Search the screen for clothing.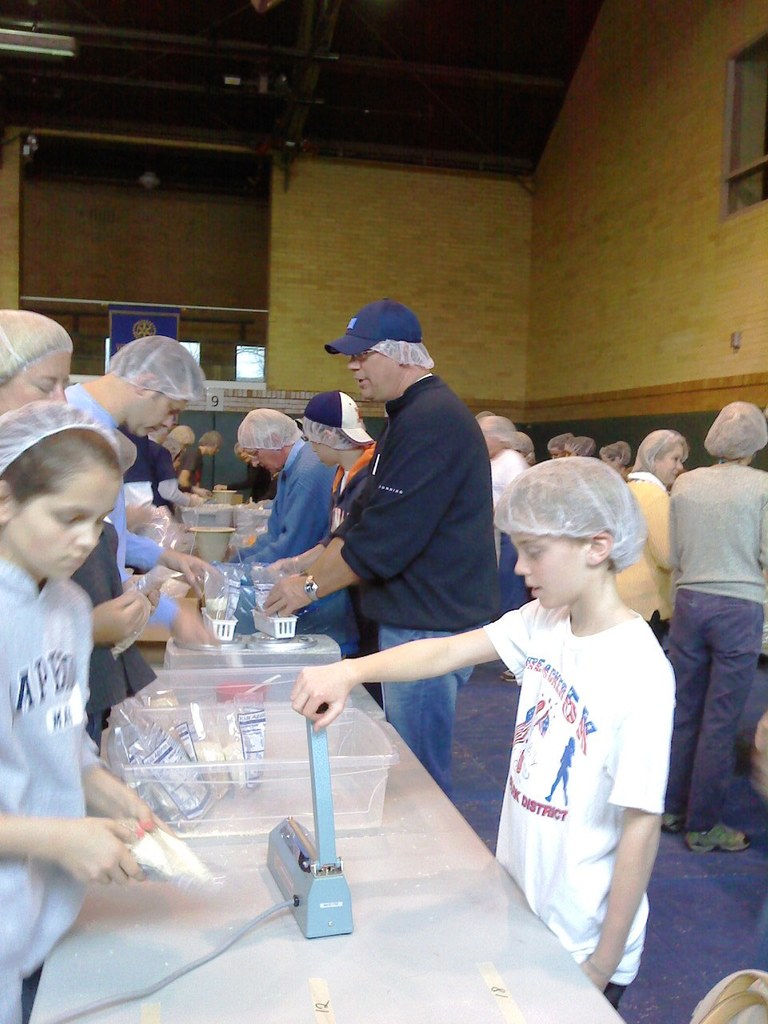
Found at box(378, 632, 472, 795).
